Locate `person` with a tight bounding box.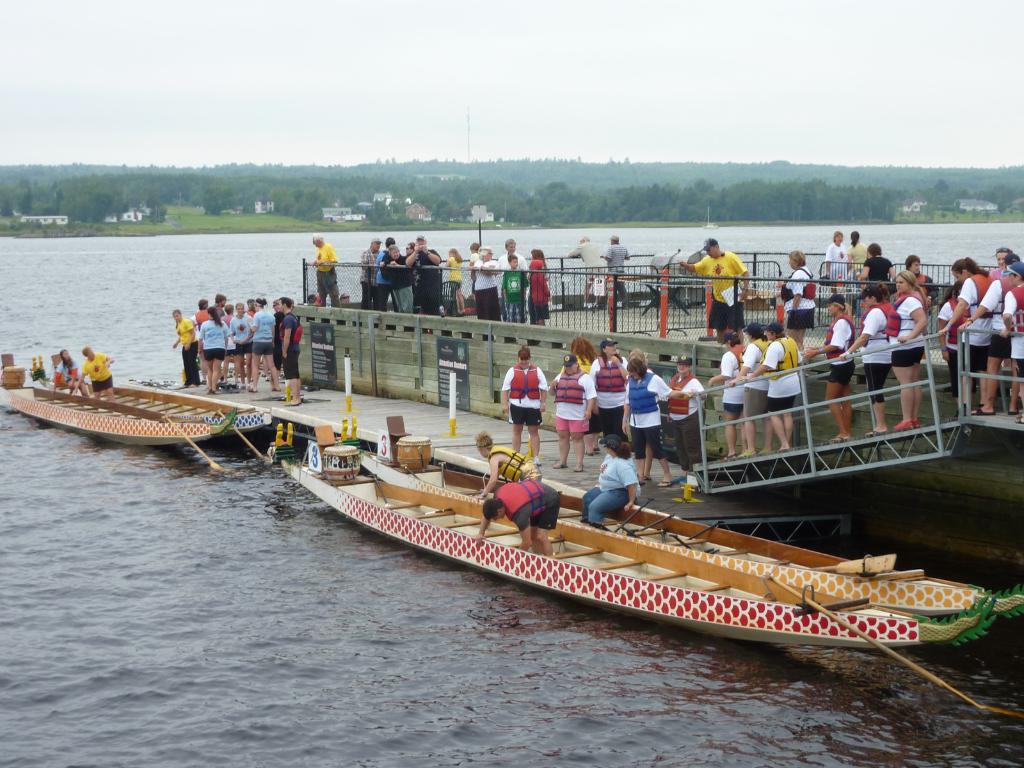
577,436,635,528.
